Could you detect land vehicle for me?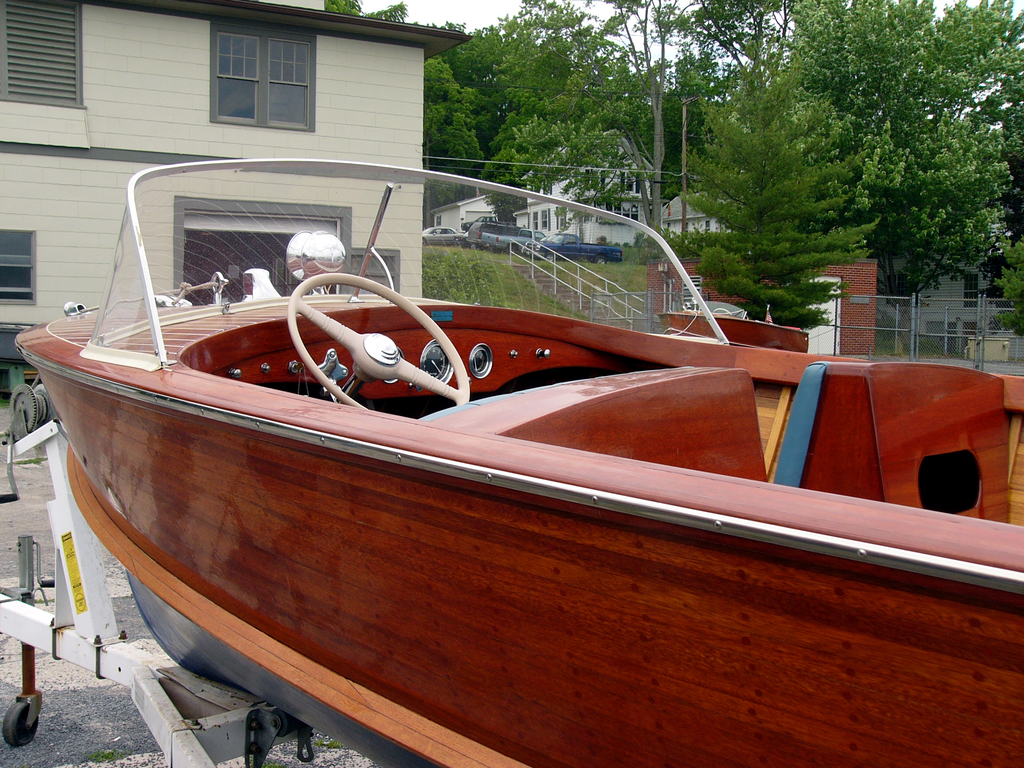
Detection result: (522,230,625,267).
